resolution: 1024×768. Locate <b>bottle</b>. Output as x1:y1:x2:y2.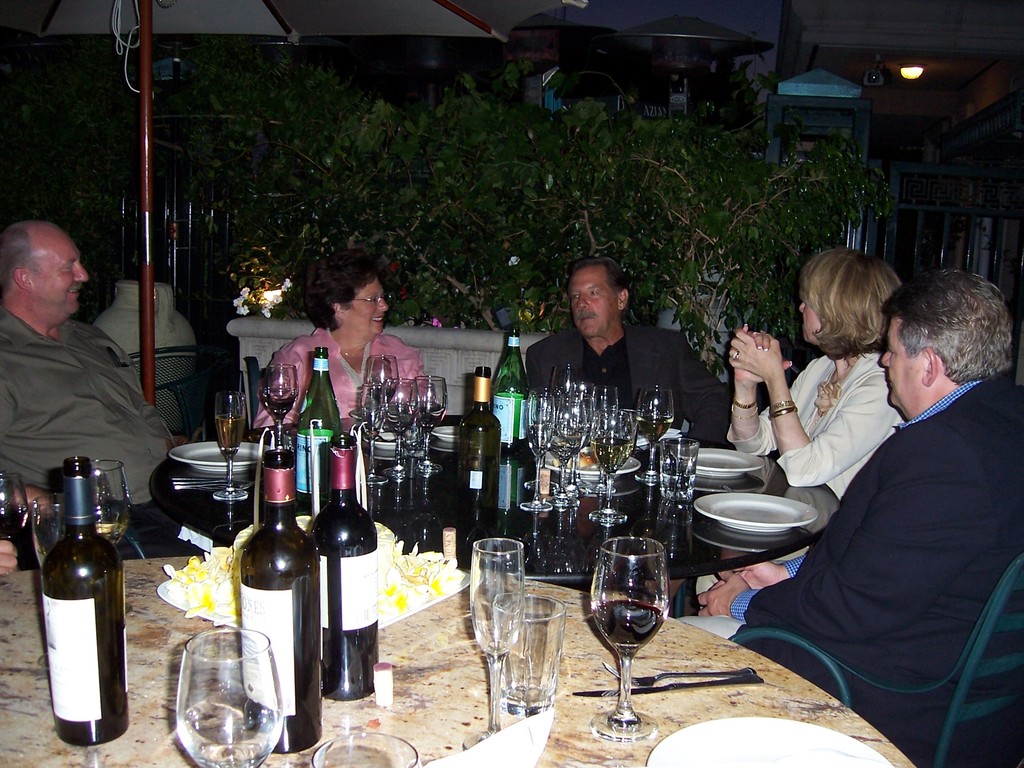
457:367:503:544.
